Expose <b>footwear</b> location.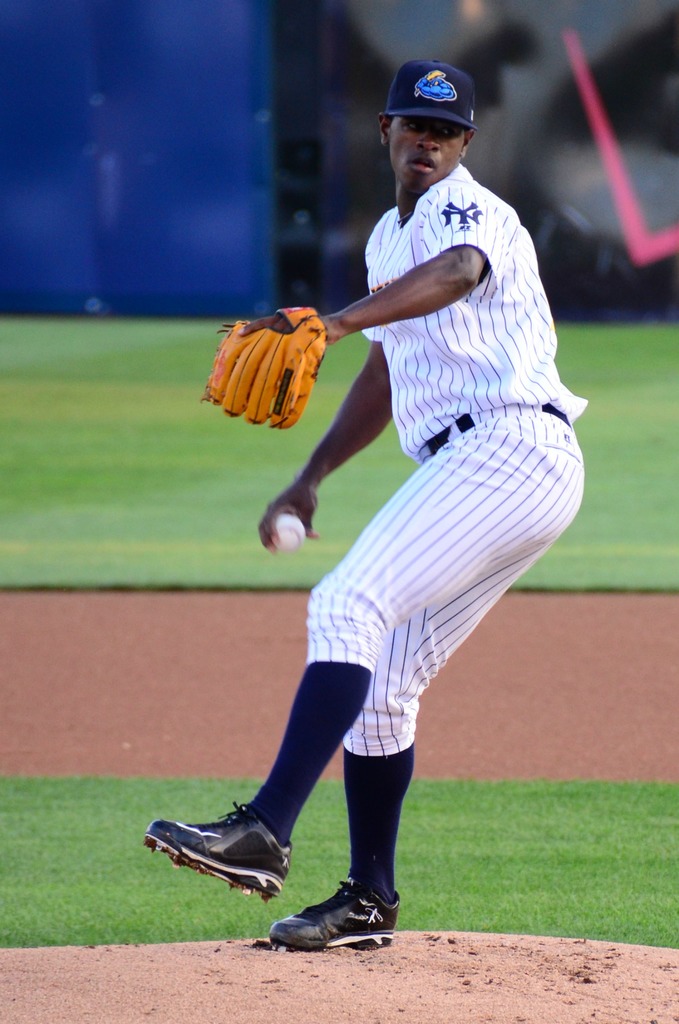
Exposed at (x1=147, y1=813, x2=306, y2=902).
